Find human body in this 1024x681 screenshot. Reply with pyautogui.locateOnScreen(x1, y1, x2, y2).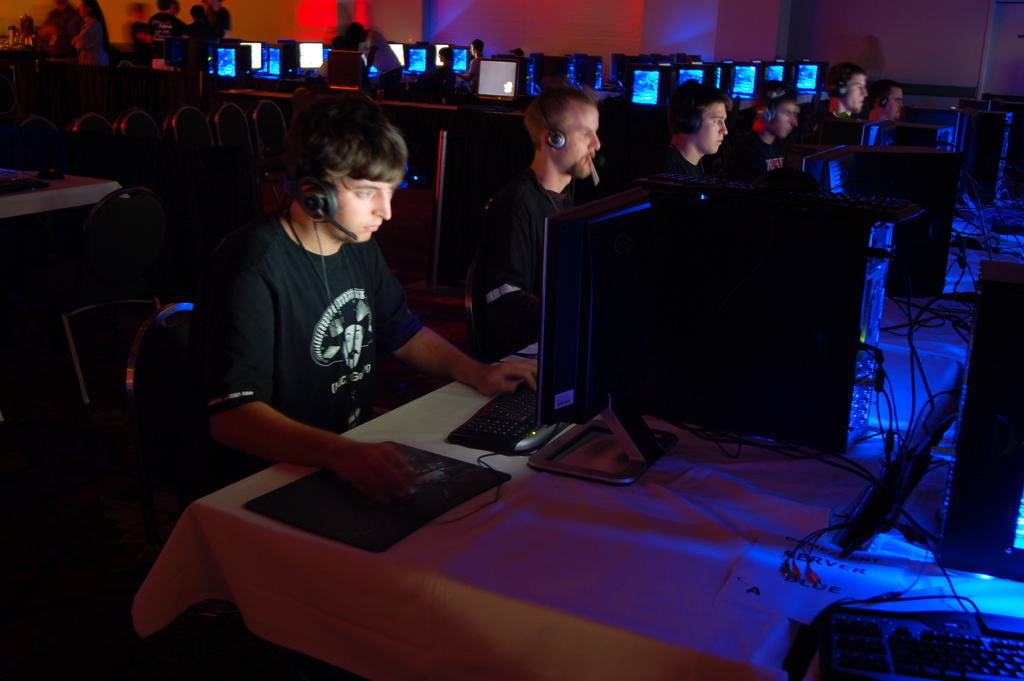
pyautogui.locateOnScreen(356, 30, 401, 101).
